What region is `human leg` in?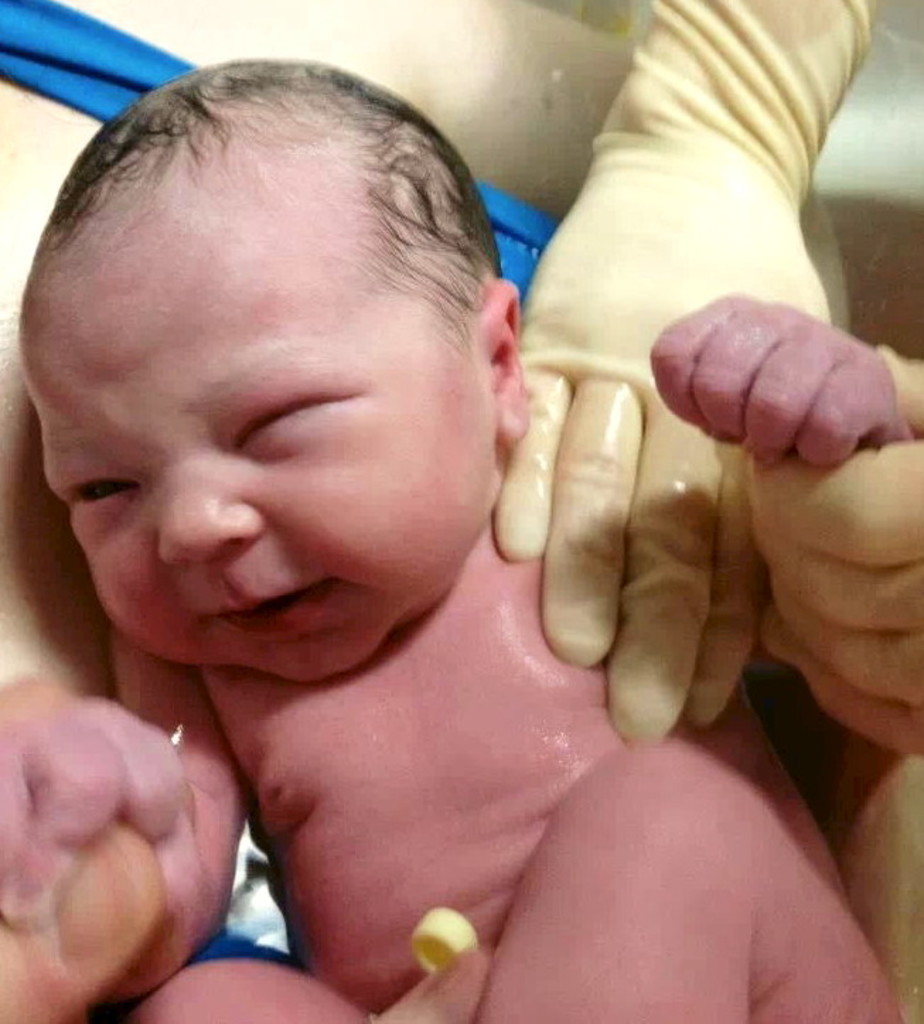
rect(137, 730, 906, 1023).
